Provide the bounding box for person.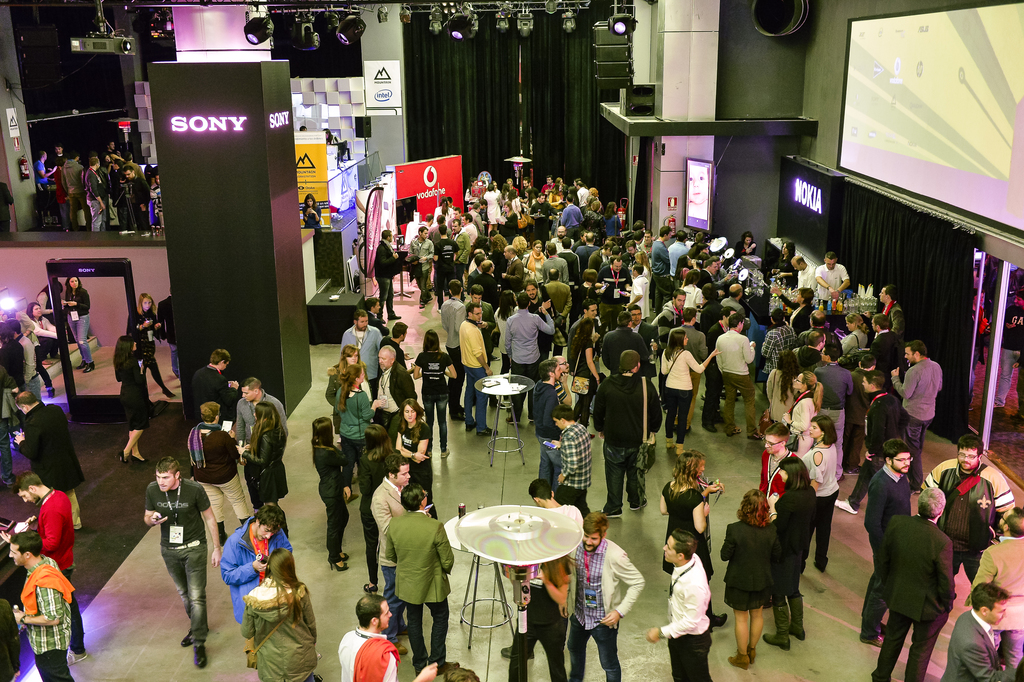
[10,391,86,530].
